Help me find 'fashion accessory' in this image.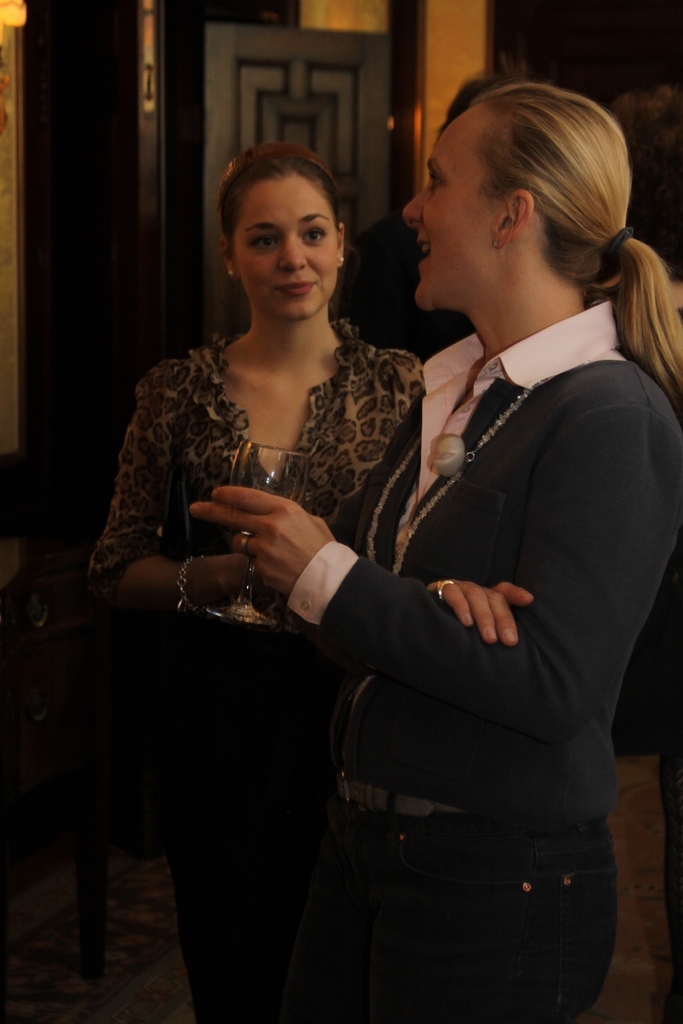
Found it: region(437, 579, 456, 603).
